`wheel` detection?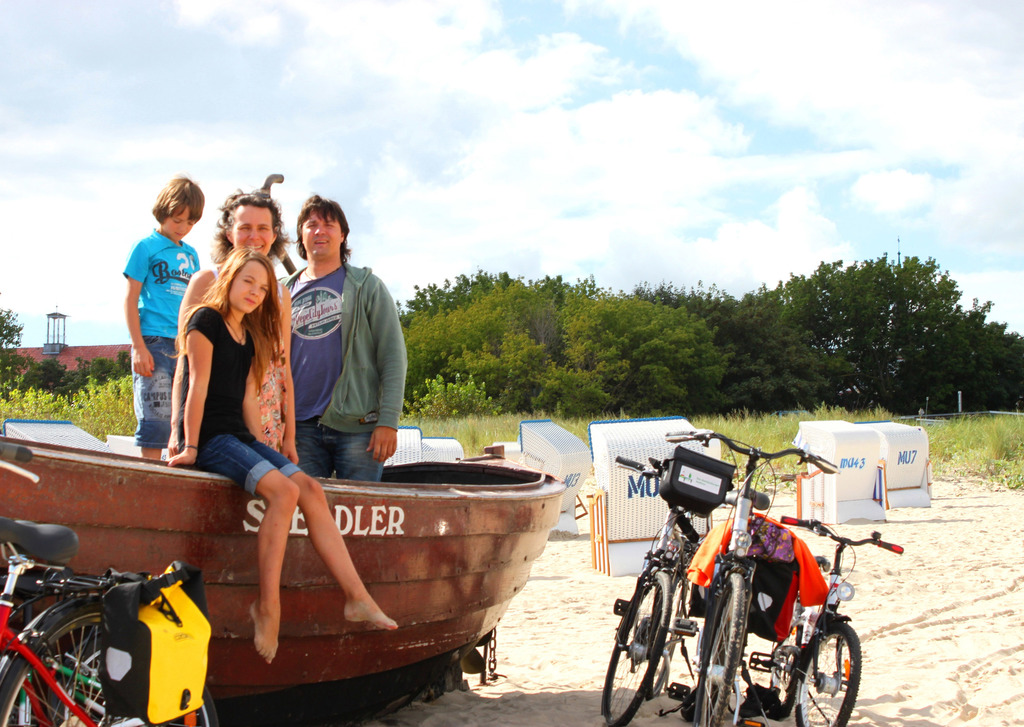
pyautogui.locateOnScreen(769, 605, 814, 715)
